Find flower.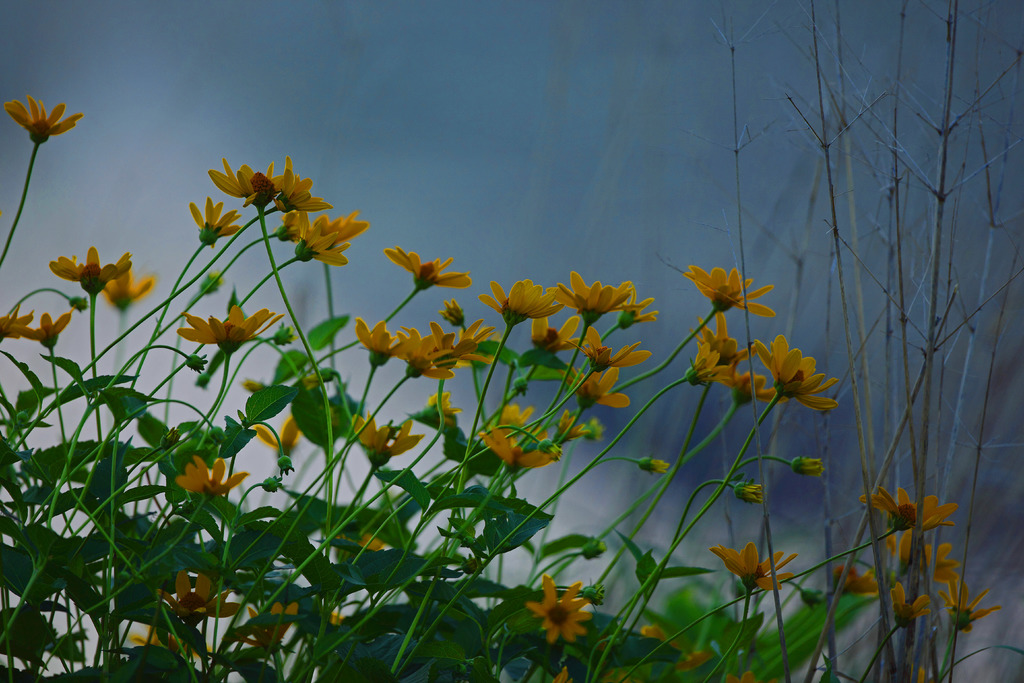
<box>40,305,74,352</box>.
